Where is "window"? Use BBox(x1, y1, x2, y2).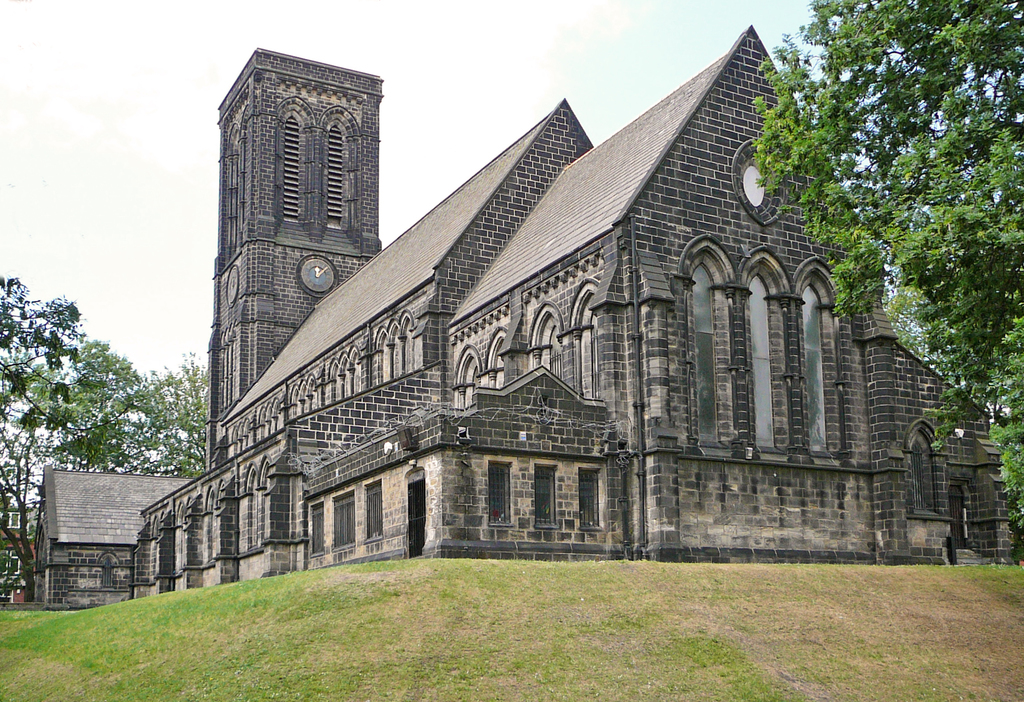
BBox(365, 479, 382, 540).
